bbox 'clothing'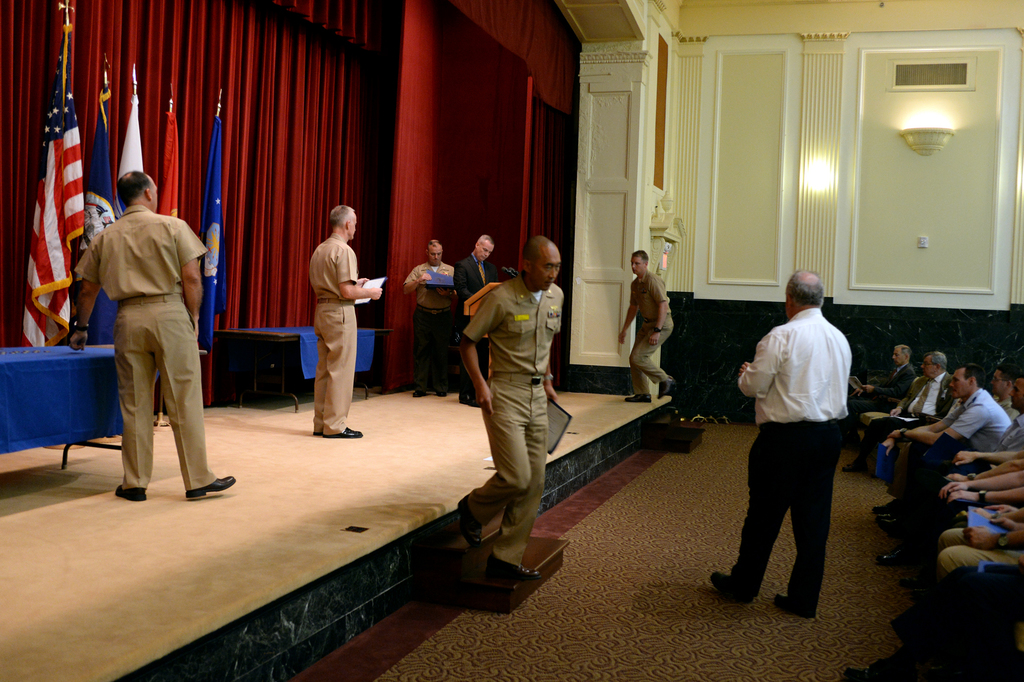
box(407, 263, 461, 387)
